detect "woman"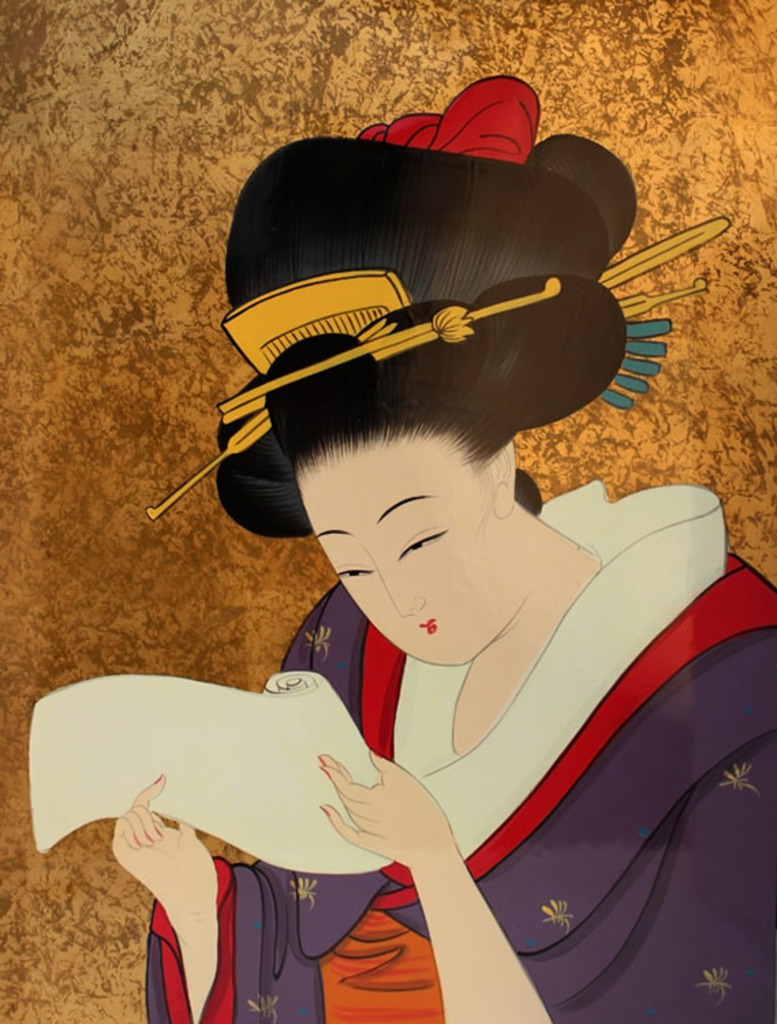
left=117, top=72, right=776, bottom=1023
